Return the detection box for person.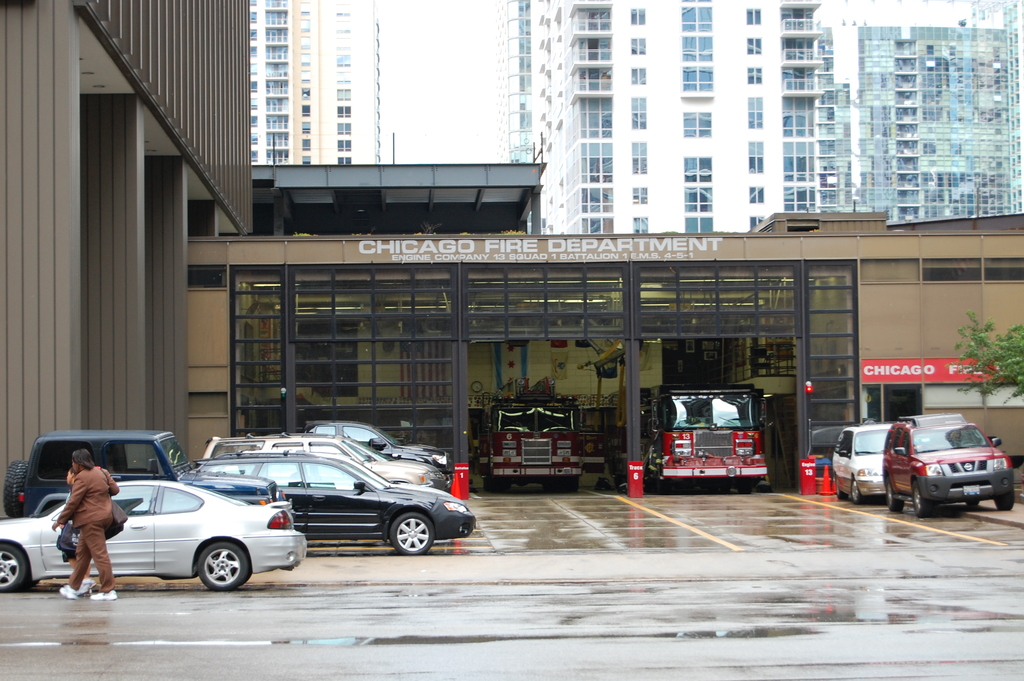
{"x1": 52, "y1": 452, "x2": 116, "y2": 598}.
